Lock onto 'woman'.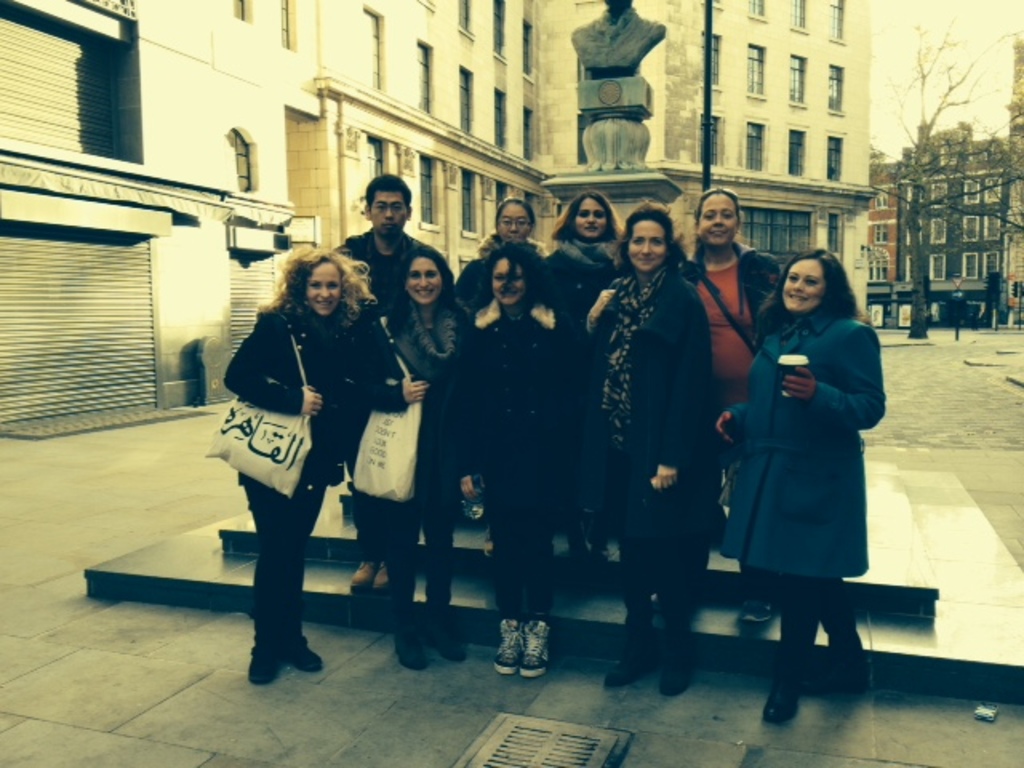
Locked: crop(461, 240, 594, 674).
